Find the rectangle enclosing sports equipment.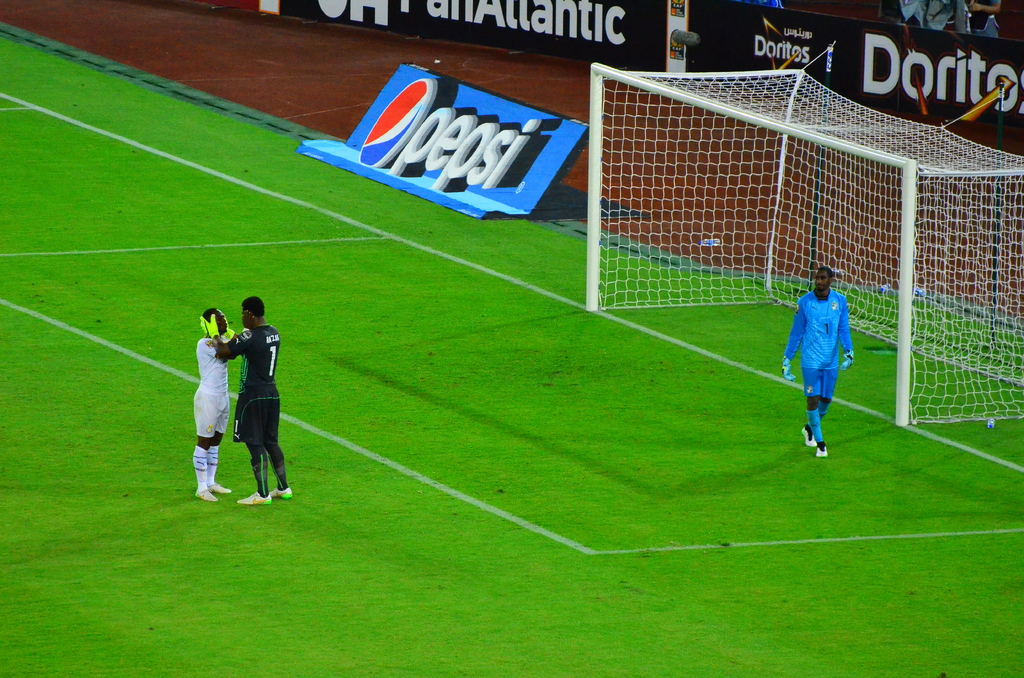
780, 355, 797, 383.
